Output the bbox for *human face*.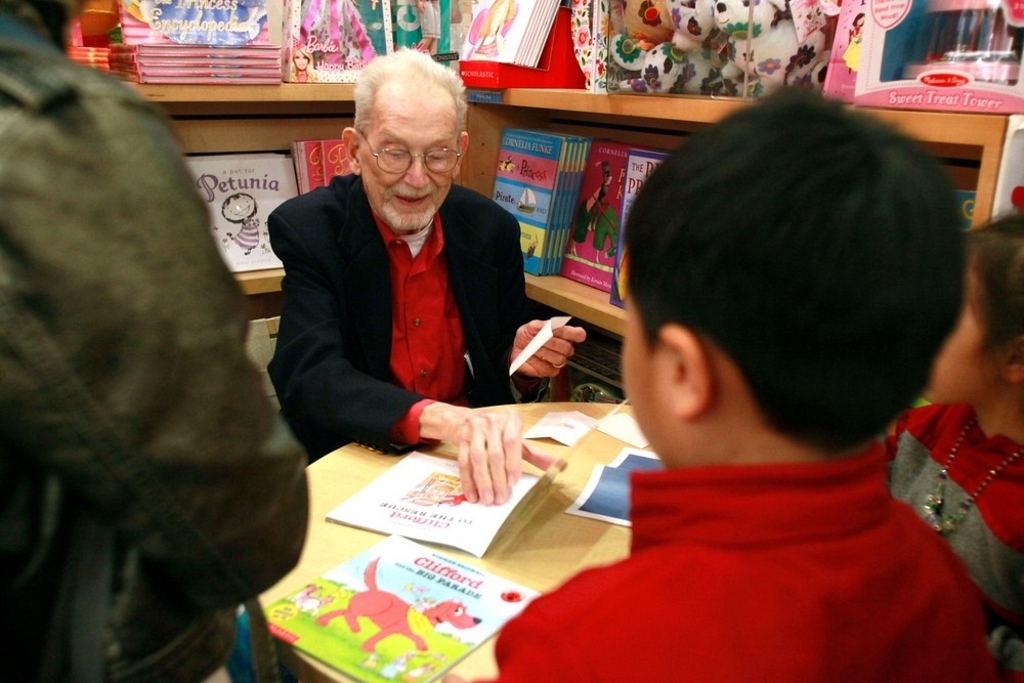
bbox=(356, 90, 461, 228).
